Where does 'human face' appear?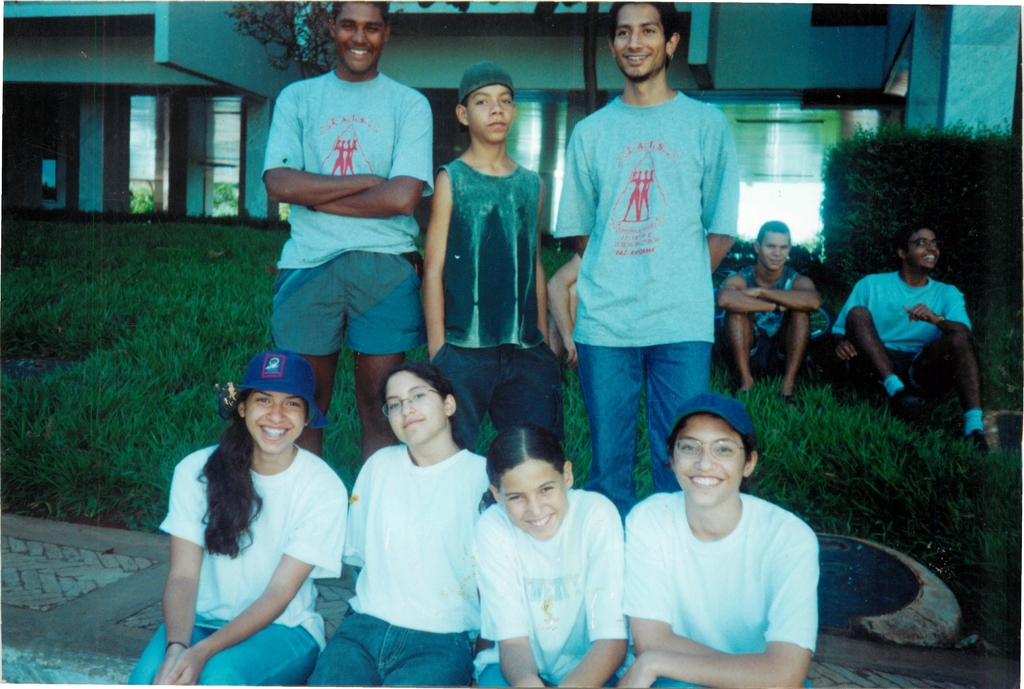
Appears at [left=611, top=2, right=666, bottom=79].
